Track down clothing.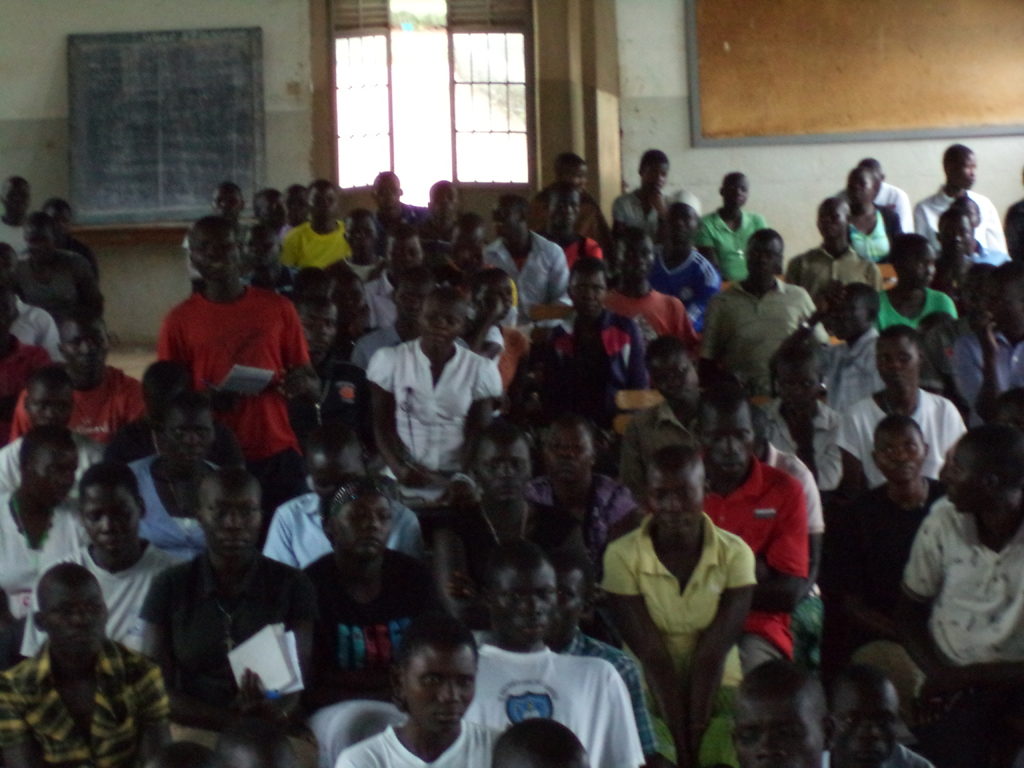
Tracked to <box>694,278,813,403</box>.
